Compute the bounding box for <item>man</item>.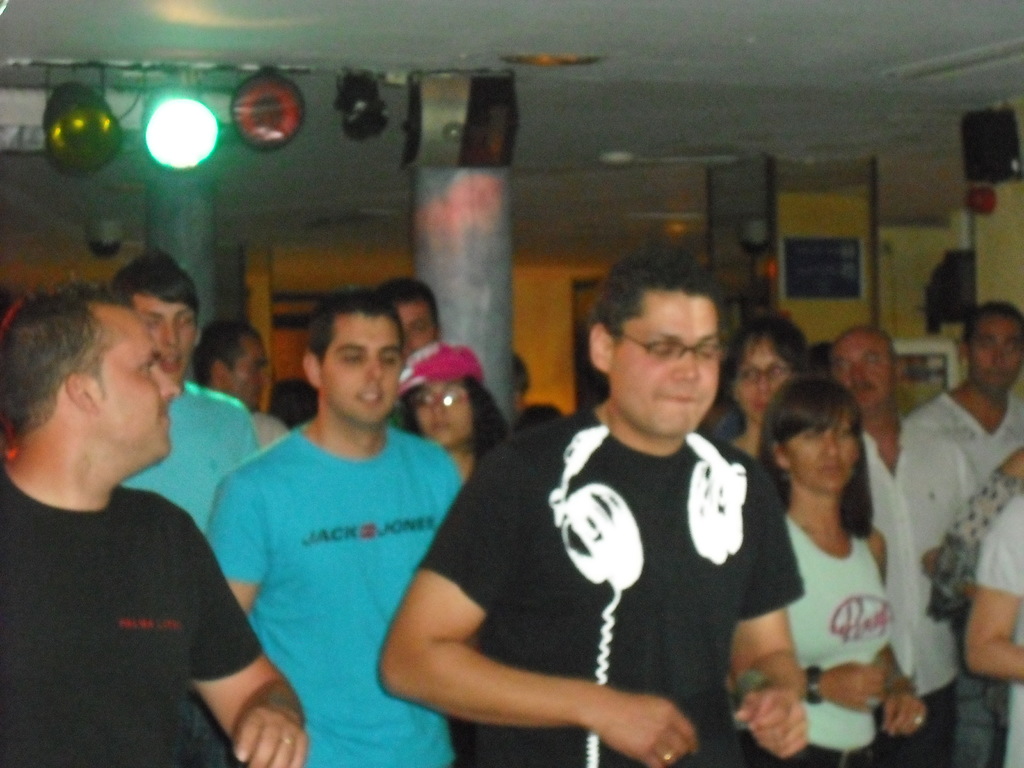
(369,275,447,367).
